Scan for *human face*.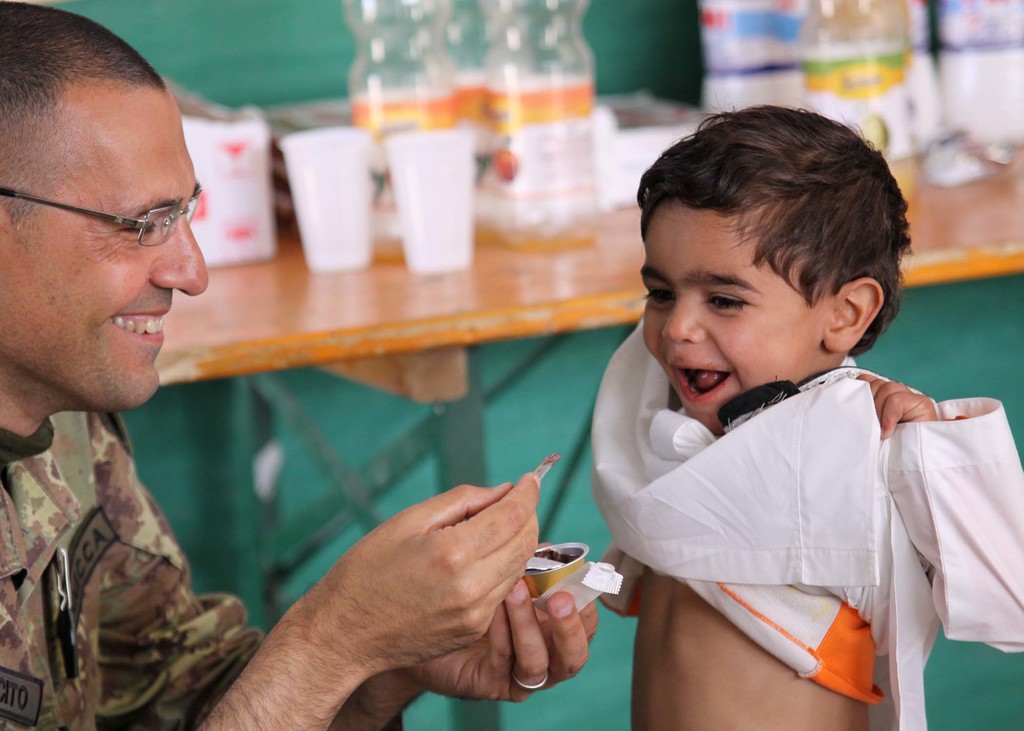
Scan result: {"left": 641, "top": 200, "right": 834, "bottom": 433}.
